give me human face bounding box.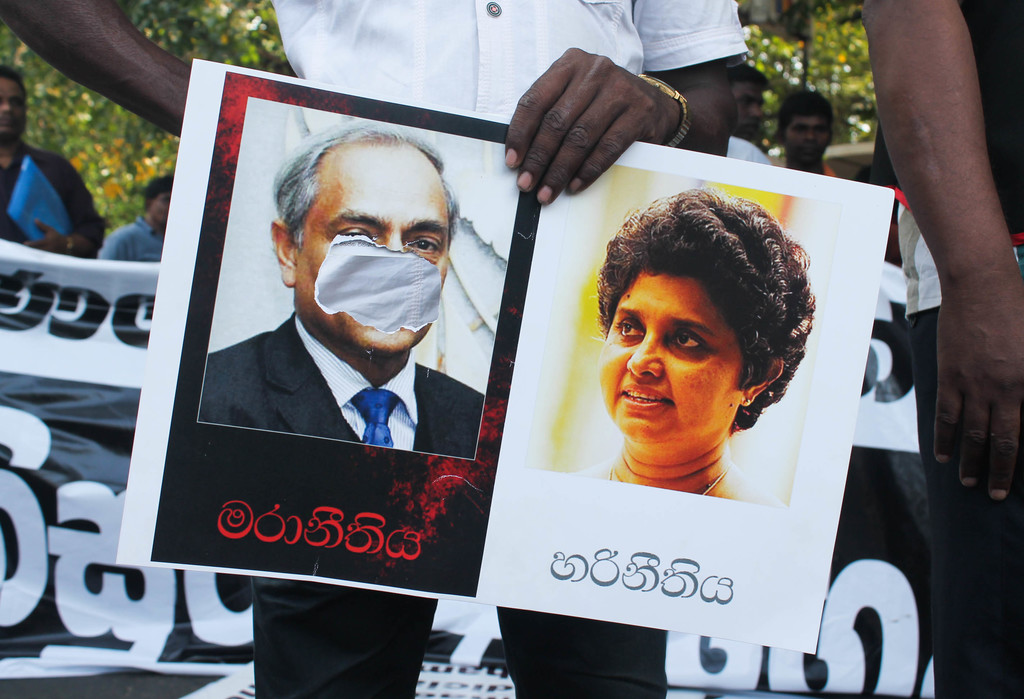
[left=597, top=281, right=740, bottom=438].
